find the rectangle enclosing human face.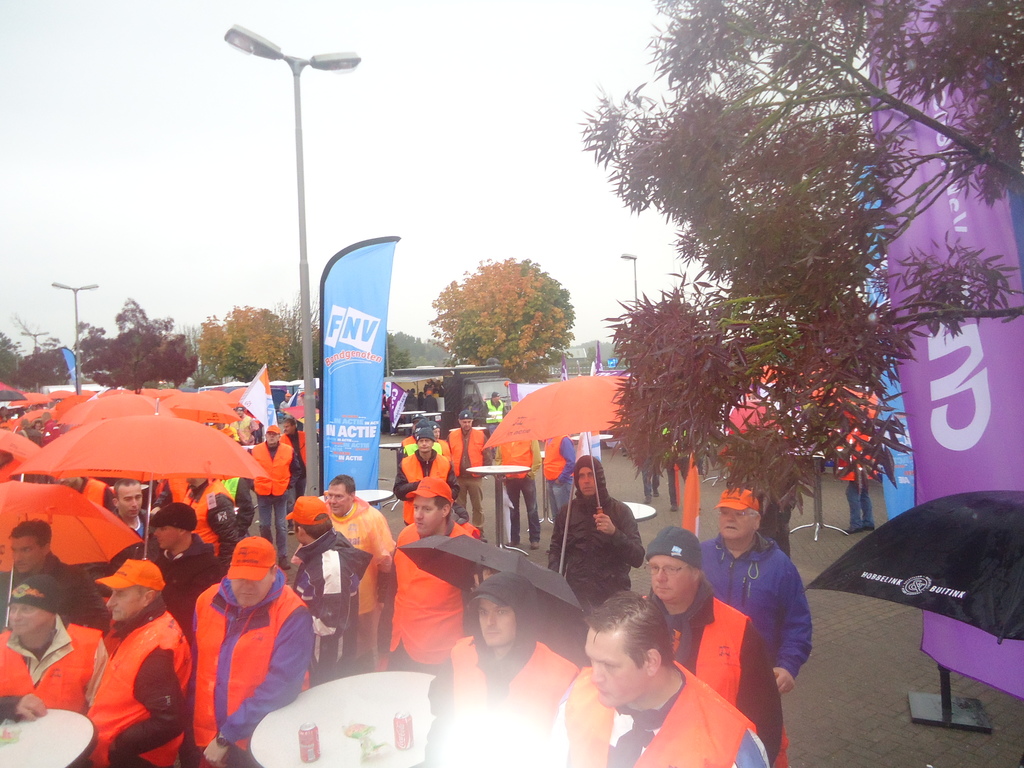
(229,577,271,611).
